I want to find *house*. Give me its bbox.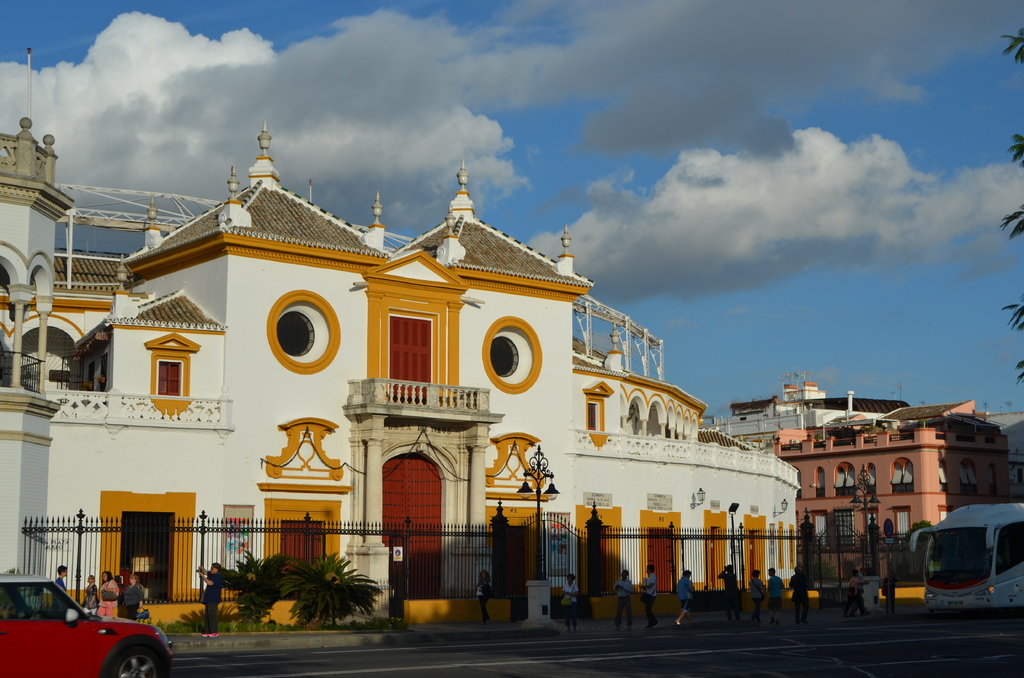
crop(772, 398, 1015, 593).
